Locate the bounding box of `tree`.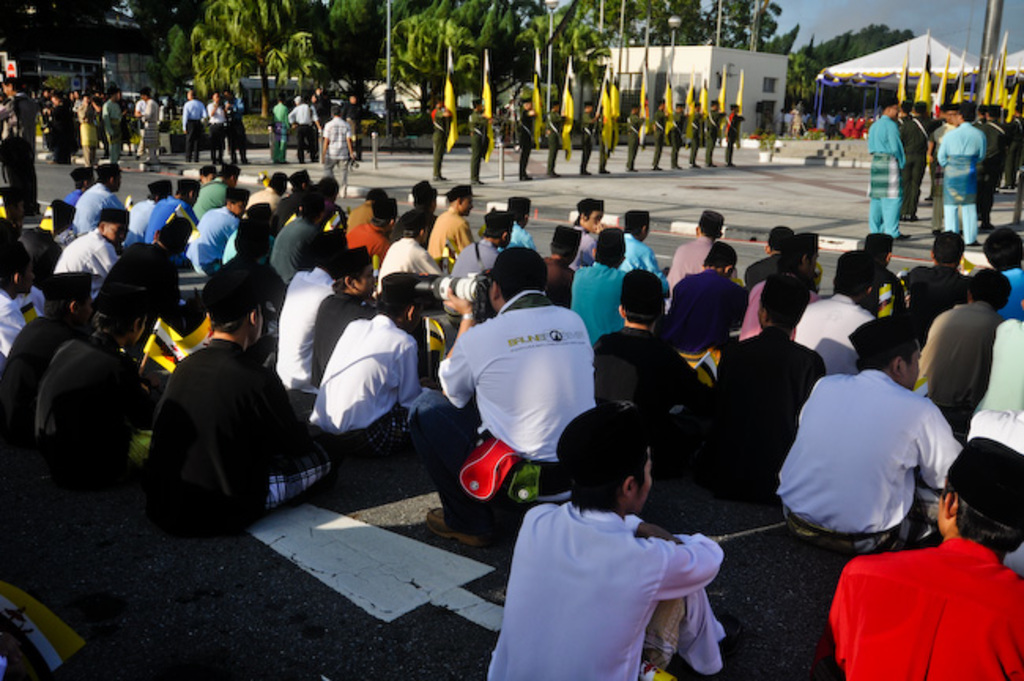
Bounding box: 186 0 332 117.
